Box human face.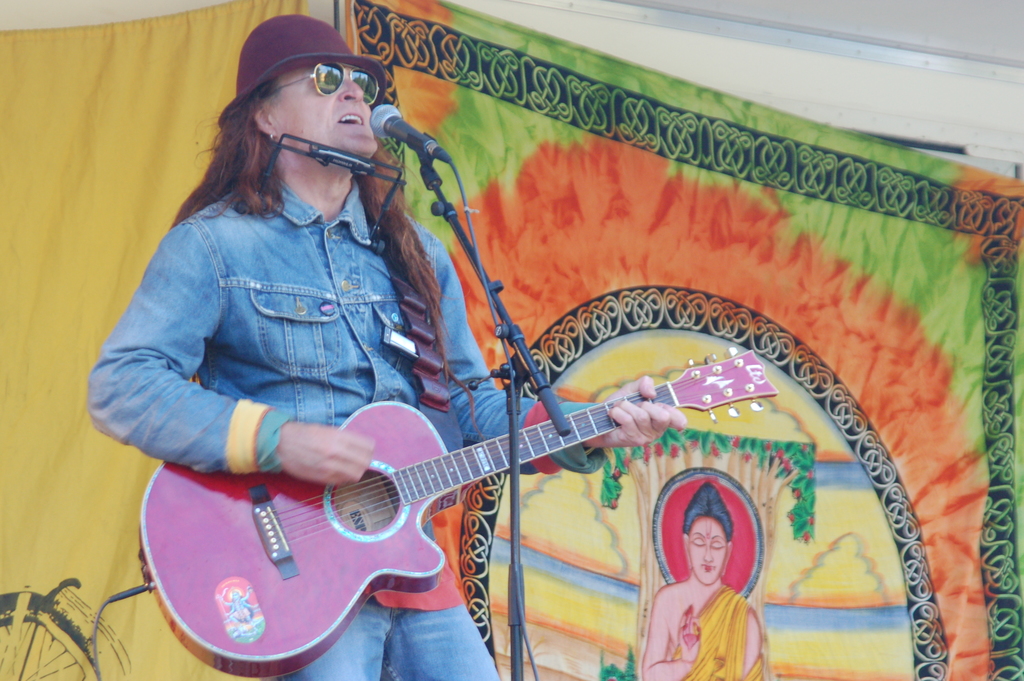
(689,513,728,584).
